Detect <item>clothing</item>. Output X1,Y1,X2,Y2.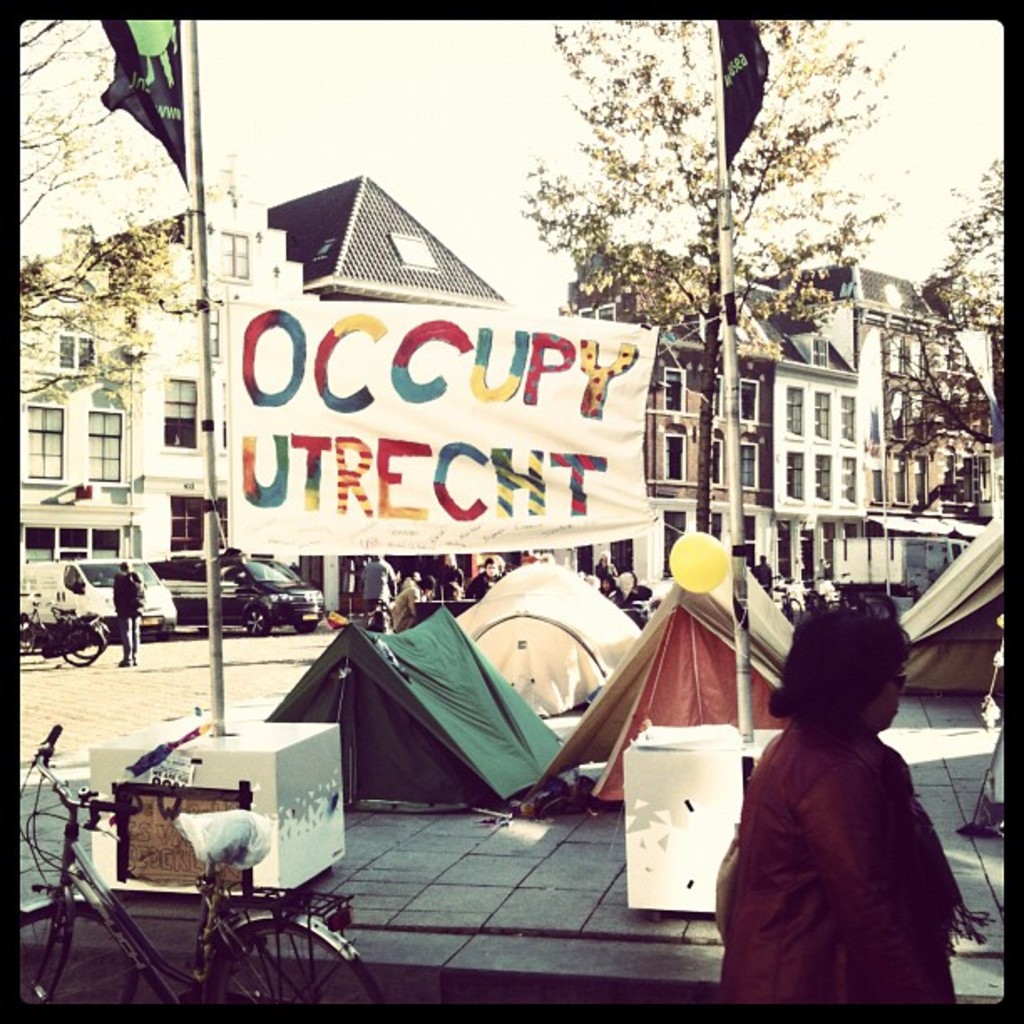
110,561,142,651.
